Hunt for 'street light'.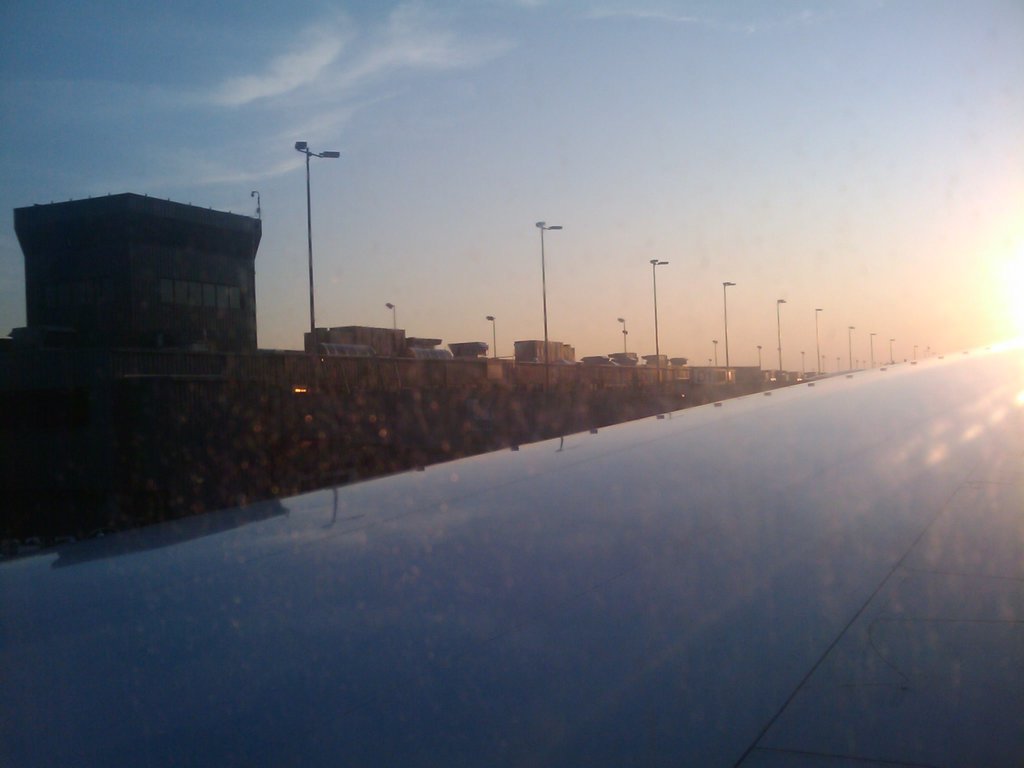
Hunted down at Rect(292, 141, 343, 336).
